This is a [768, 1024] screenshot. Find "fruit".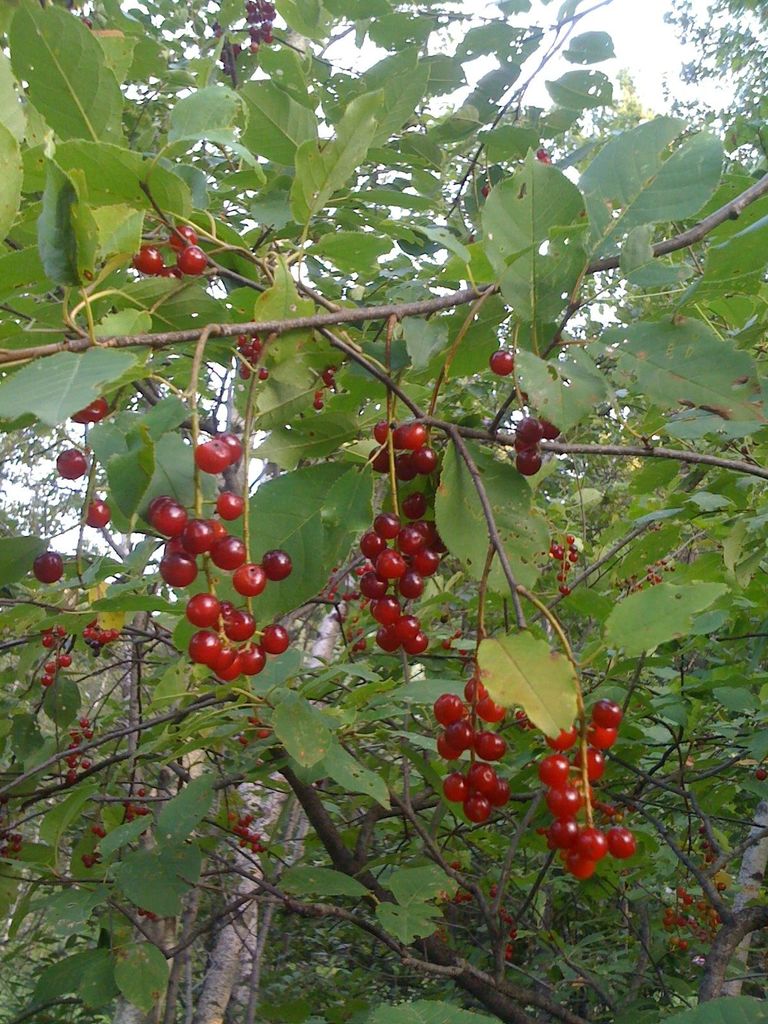
Bounding box: 372/419/436/486.
